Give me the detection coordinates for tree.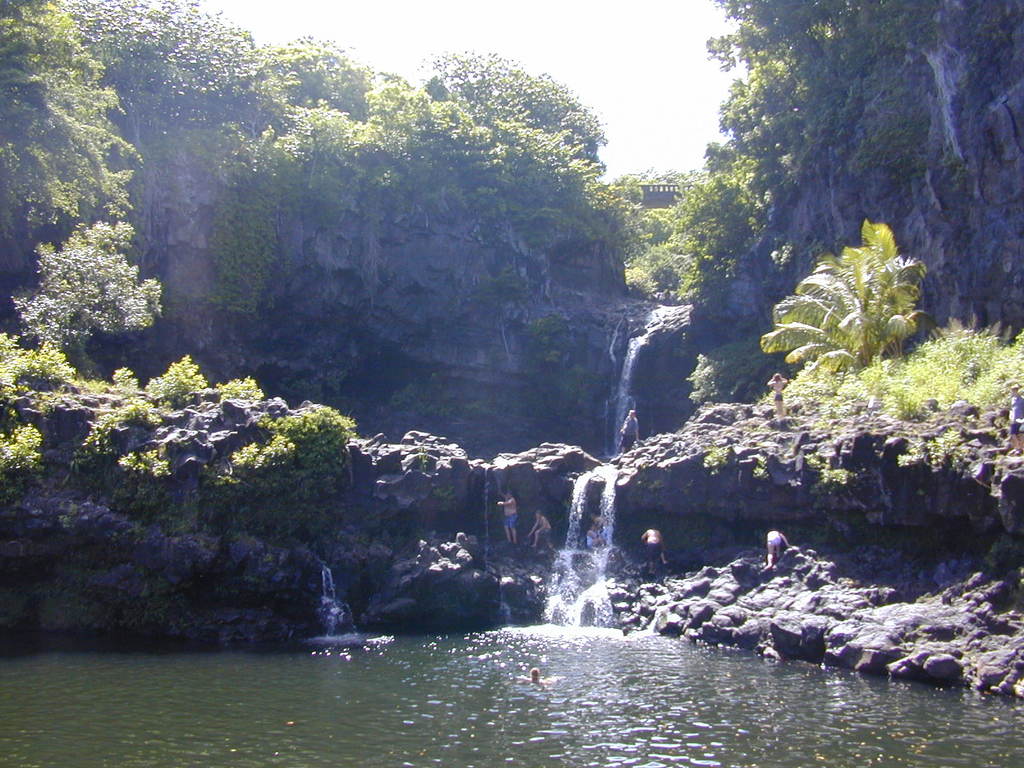
22:189:162:364.
